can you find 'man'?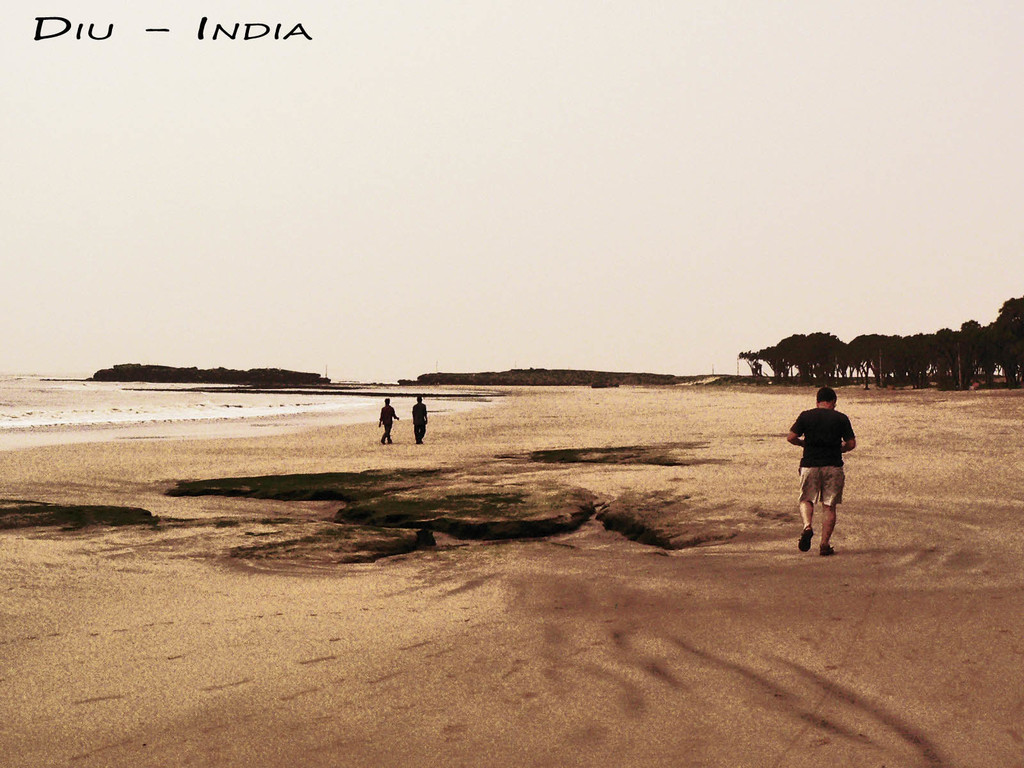
Yes, bounding box: l=410, t=391, r=429, b=444.
